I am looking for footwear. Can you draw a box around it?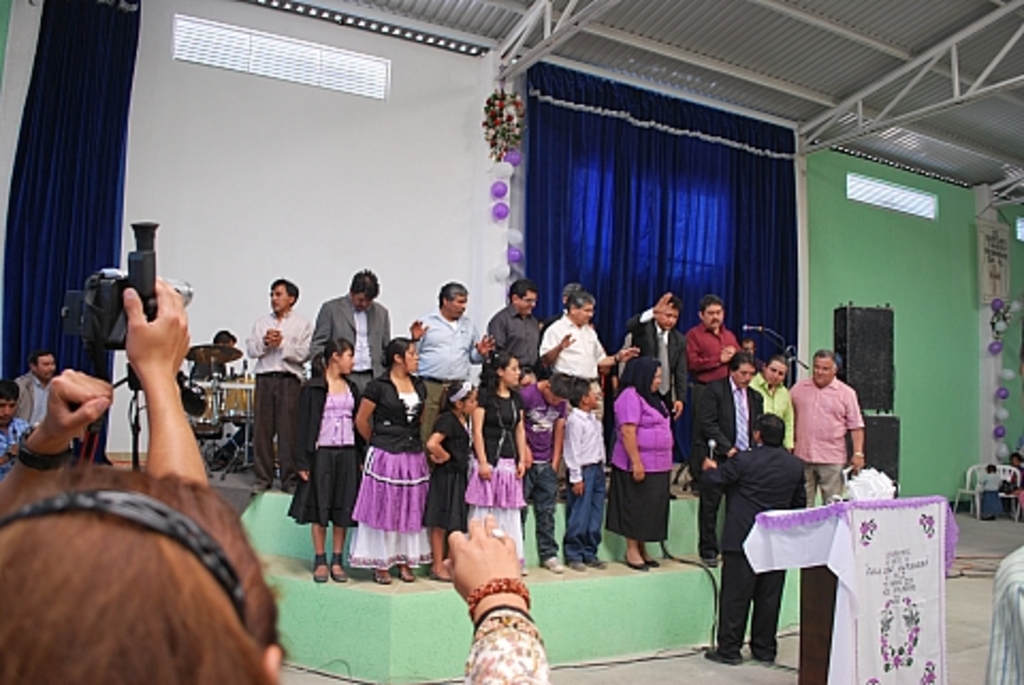
Sure, the bounding box is {"x1": 589, "y1": 557, "x2": 608, "y2": 574}.
